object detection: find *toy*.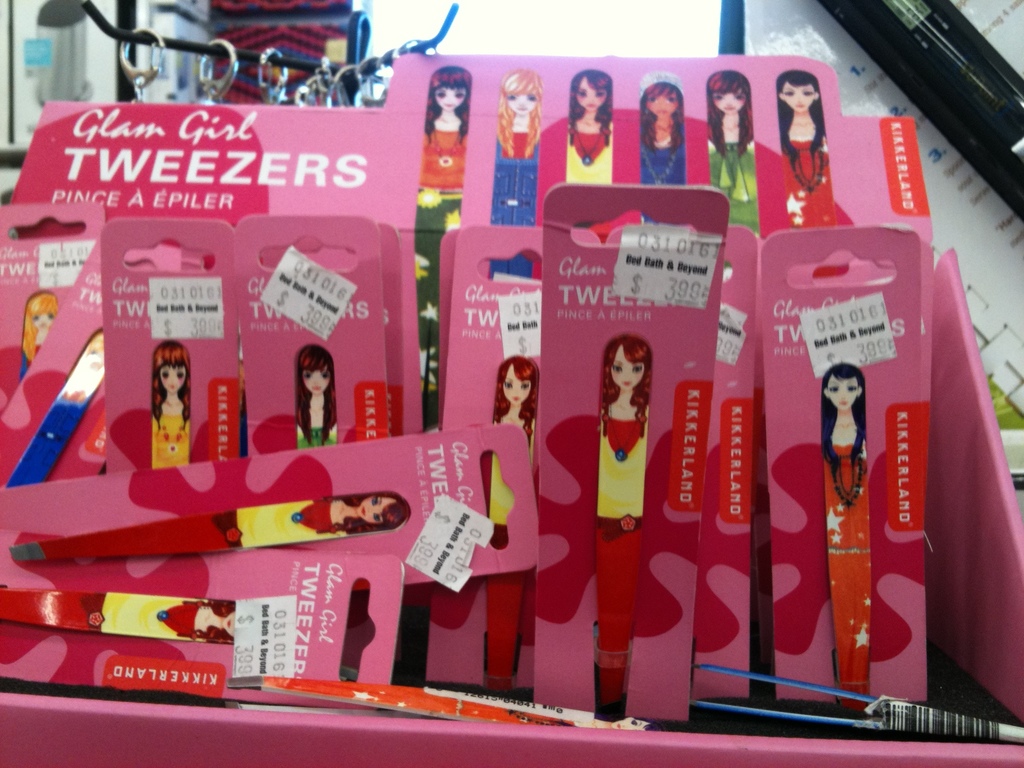
bbox(593, 332, 654, 727).
